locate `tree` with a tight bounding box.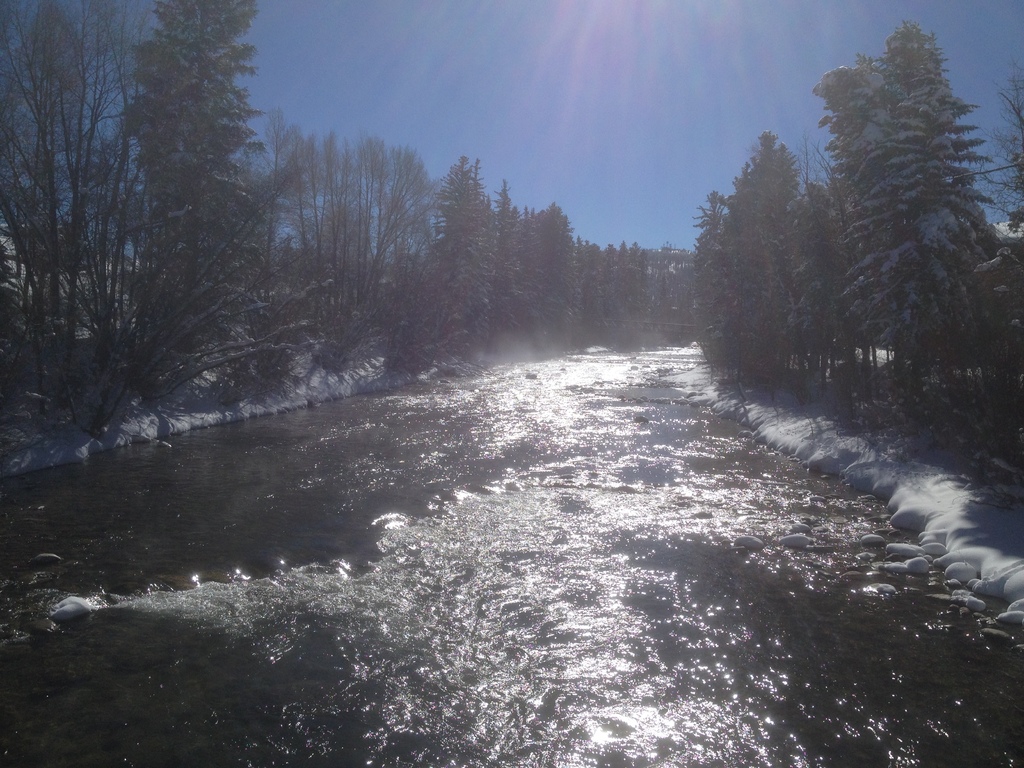
box(505, 197, 575, 346).
